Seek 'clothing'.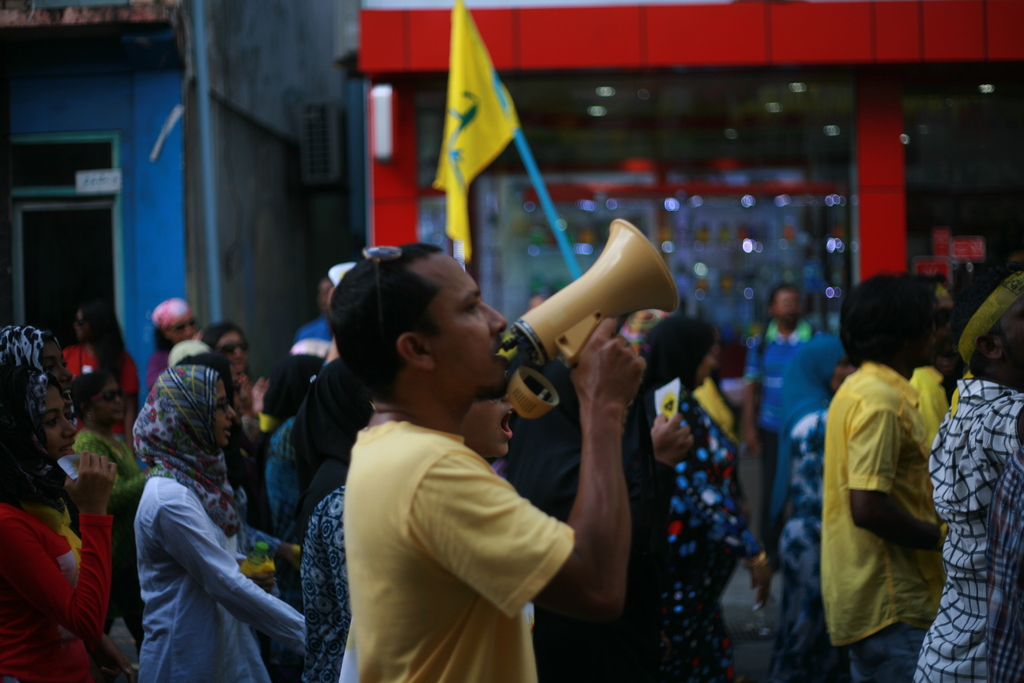
(635,388,742,682).
